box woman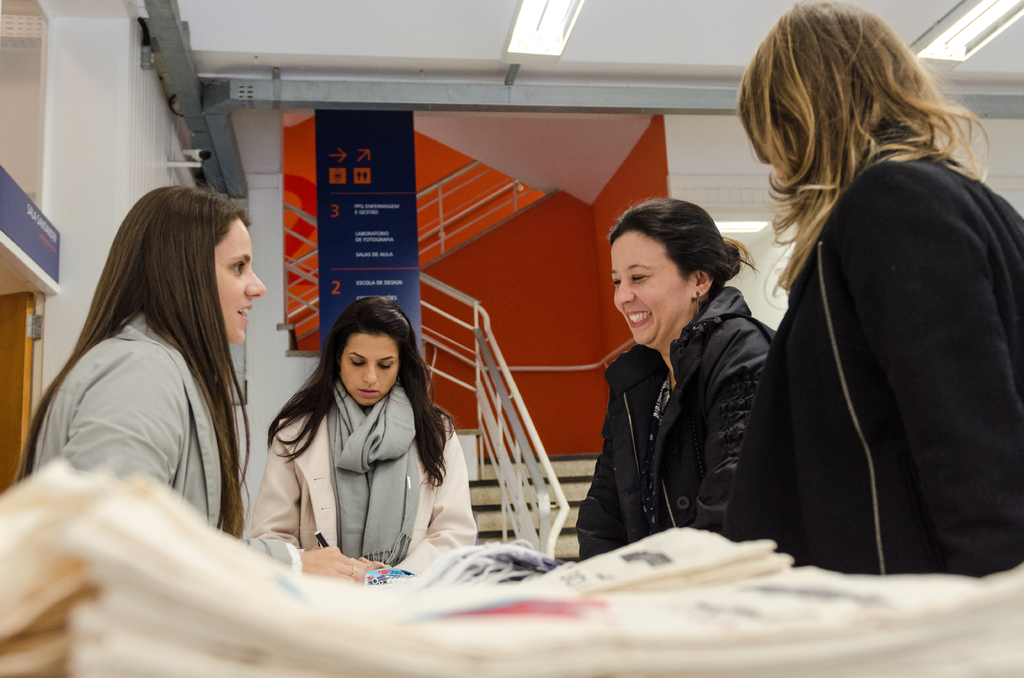
719,1,1023,572
